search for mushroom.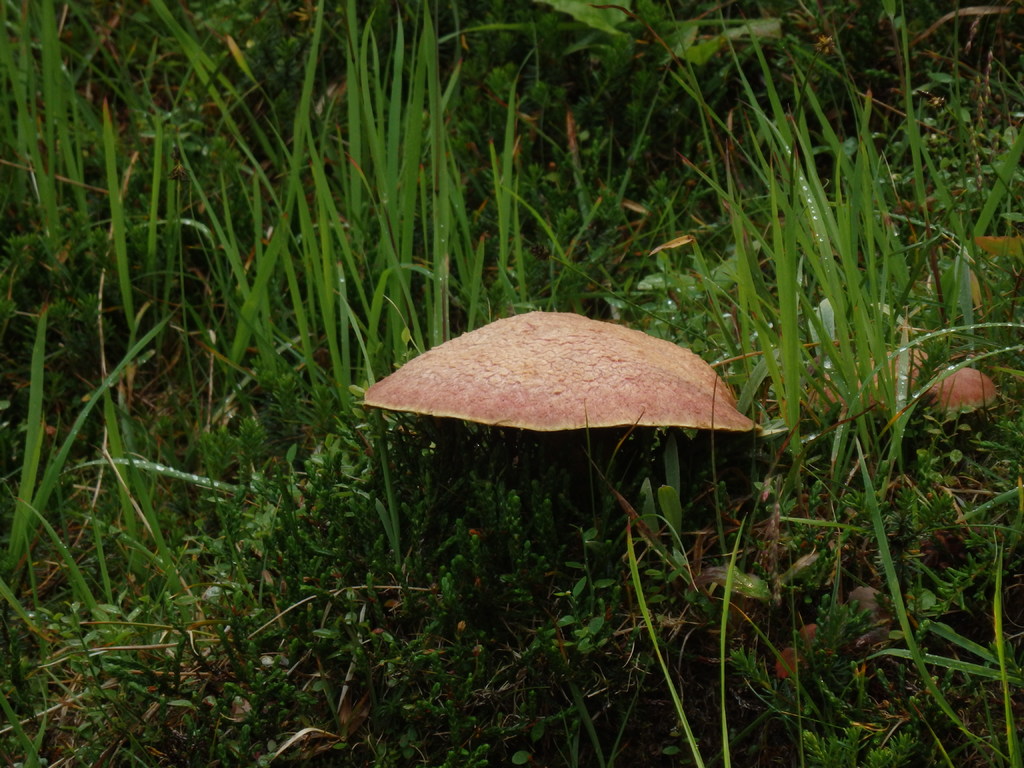
Found at rect(367, 308, 758, 471).
